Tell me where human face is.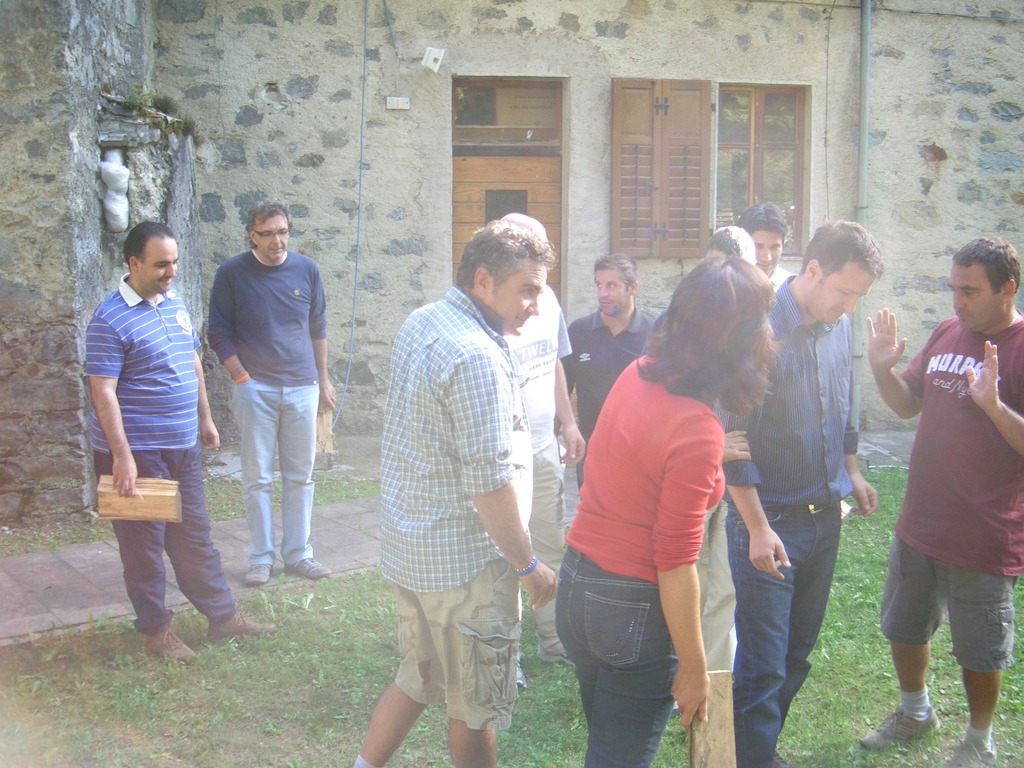
human face is at <bbox>749, 229, 783, 275</bbox>.
